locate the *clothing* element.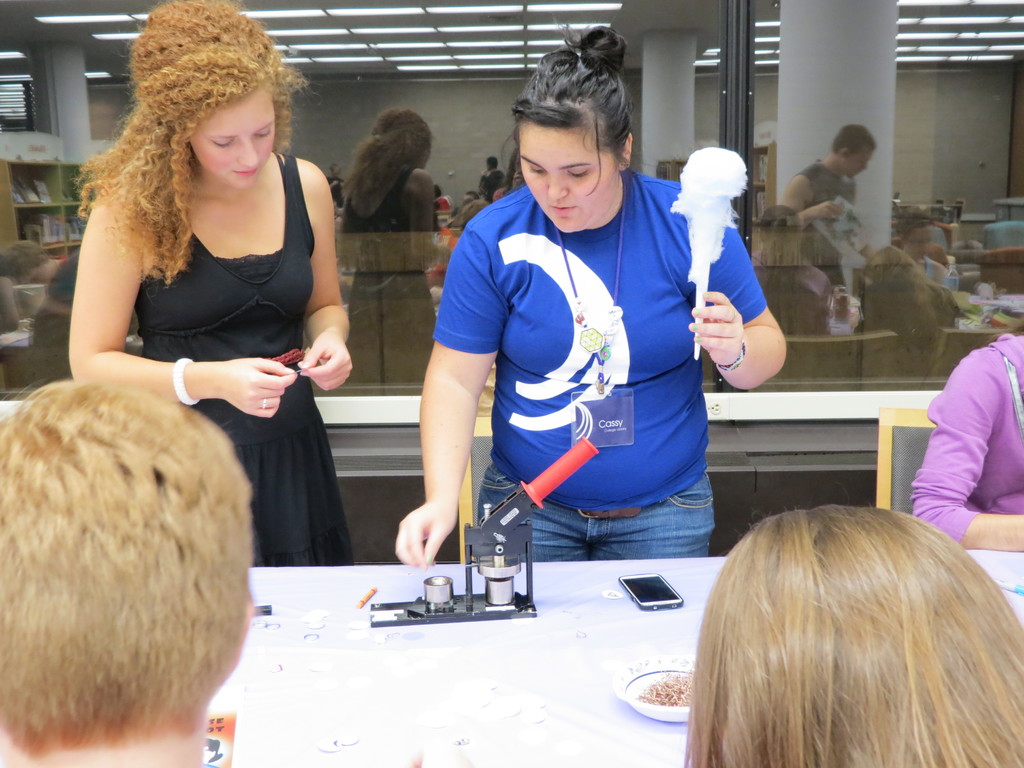
Element bbox: 852:285:961:360.
